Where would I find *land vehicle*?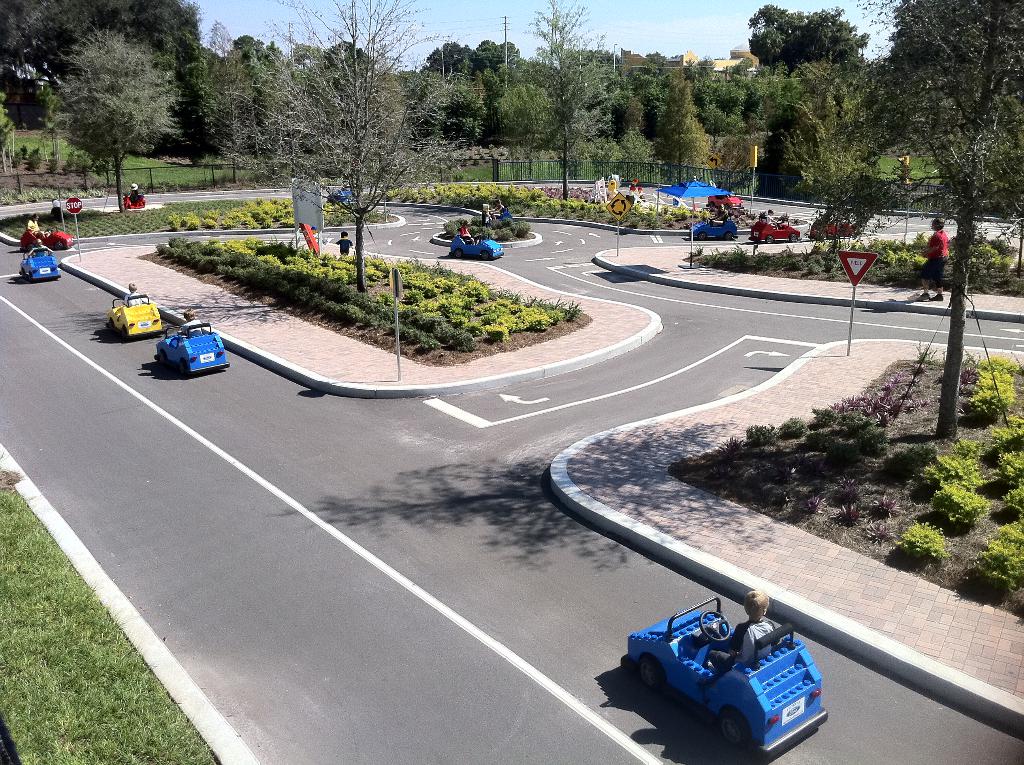
At bbox(20, 230, 70, 248).
